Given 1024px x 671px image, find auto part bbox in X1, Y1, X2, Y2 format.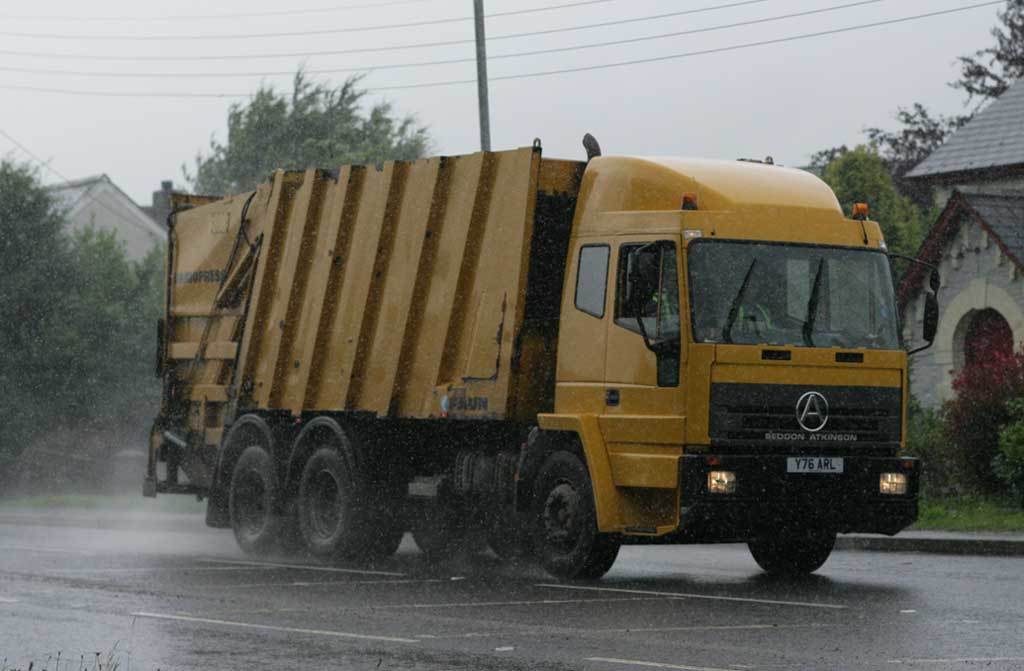
723, 256, 756, 343.
